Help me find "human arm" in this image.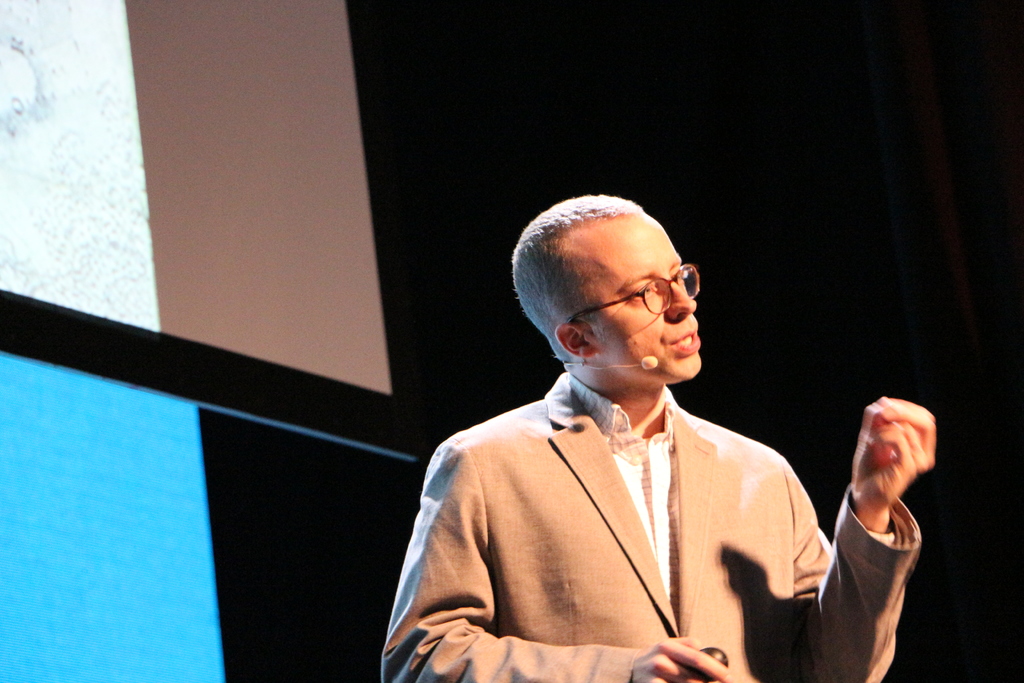
Found it: <box>381,437,731,682</box>.
